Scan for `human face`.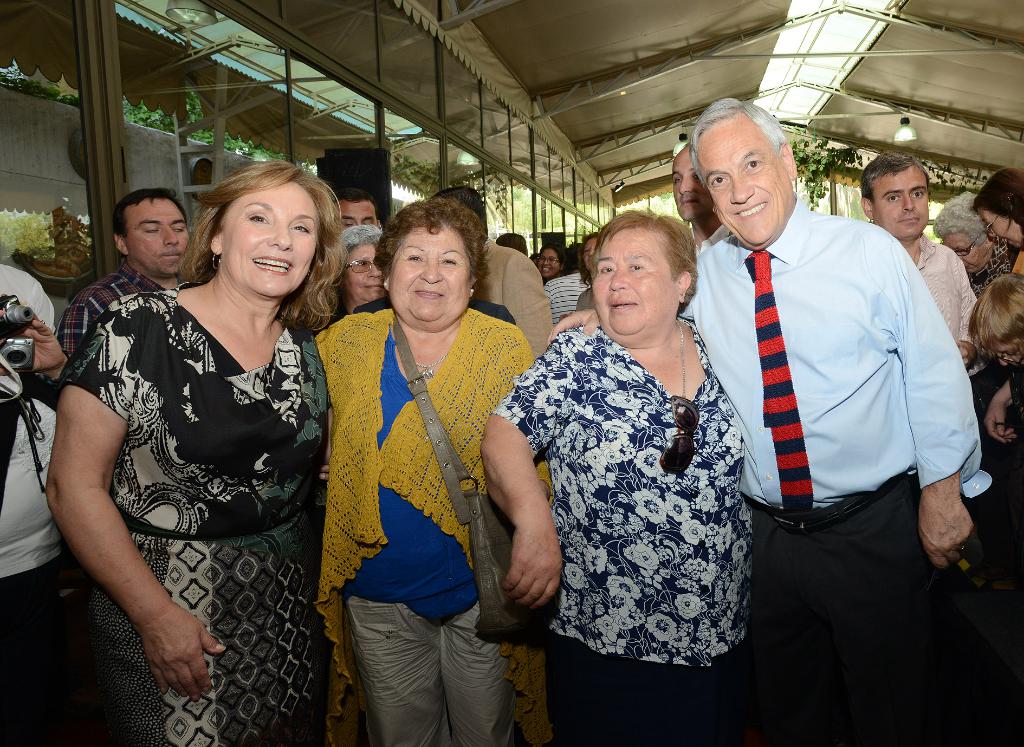
Scan result: locate(127, 193, 185, 270).
